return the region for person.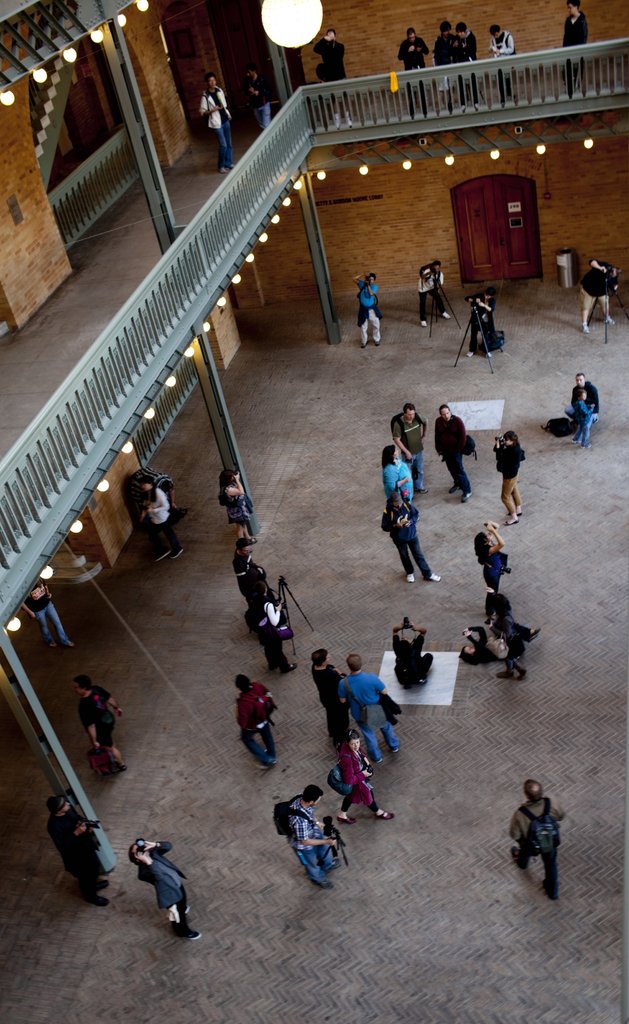
195:68:238:178.
